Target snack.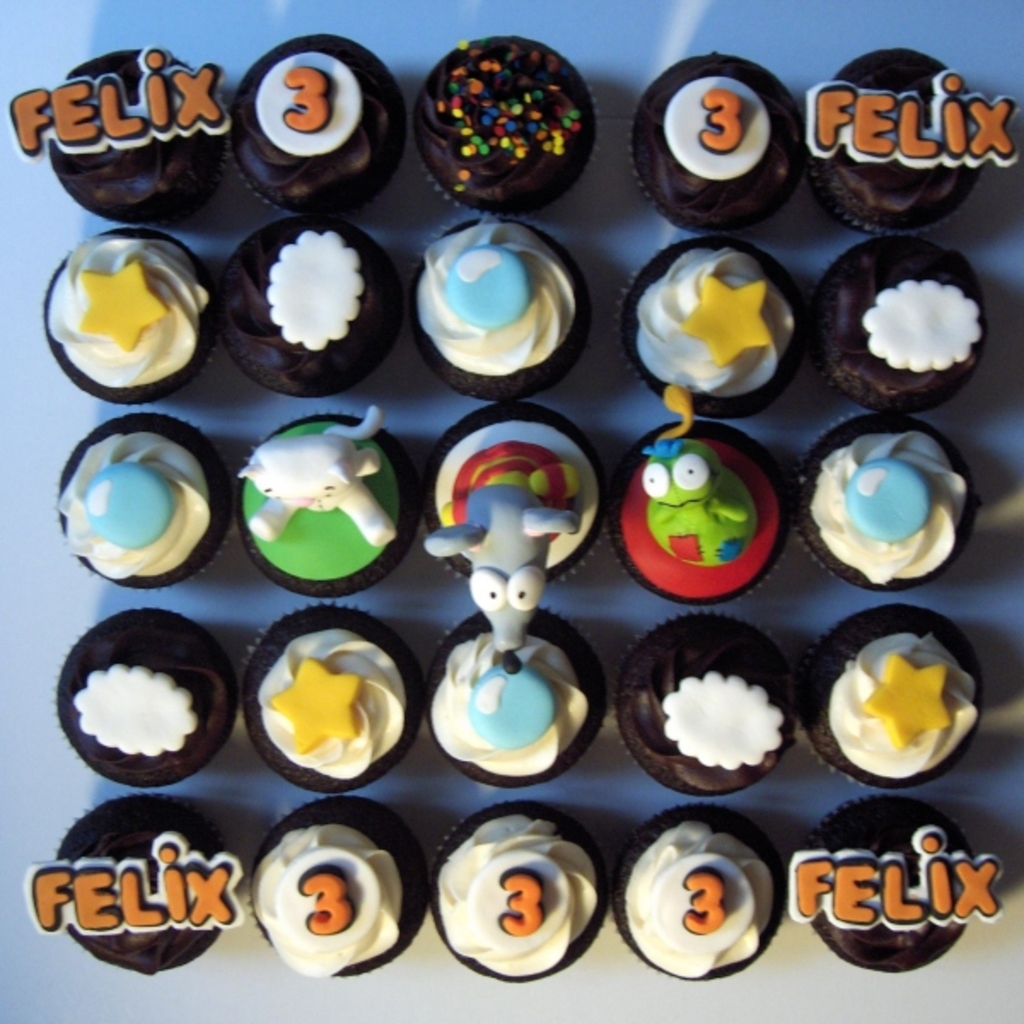
Target region: {"left": 601, "top": 609, "right": 788, "bottom": 800}.
